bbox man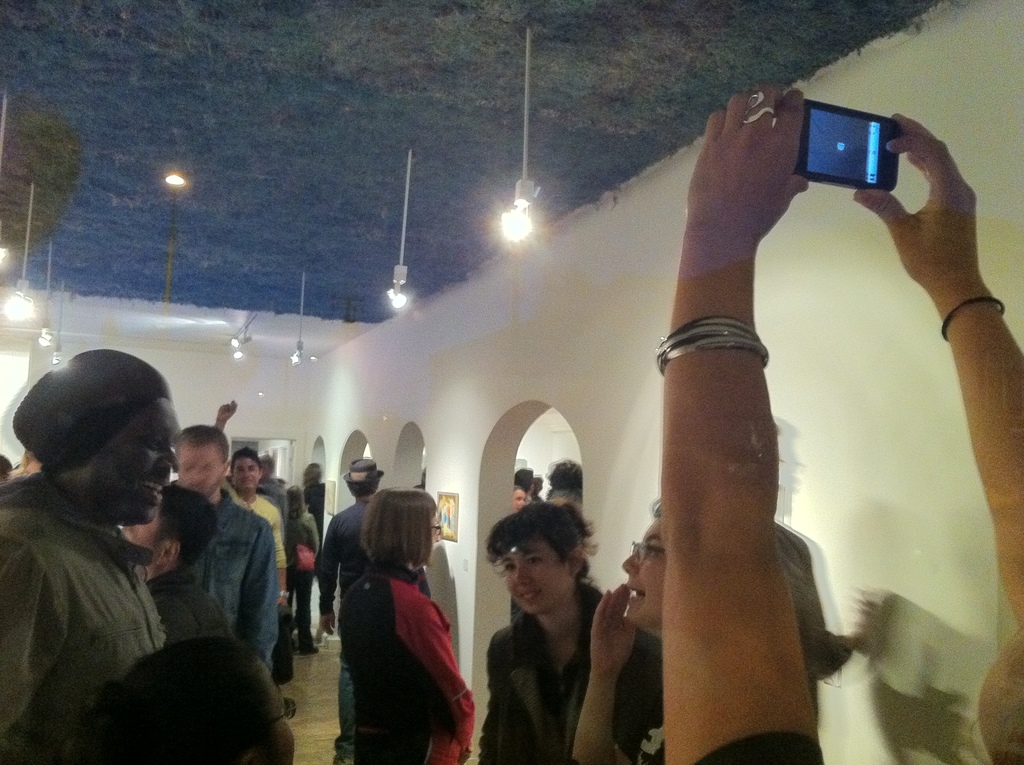
x1=178 y1=429 x2=284 y2=668
